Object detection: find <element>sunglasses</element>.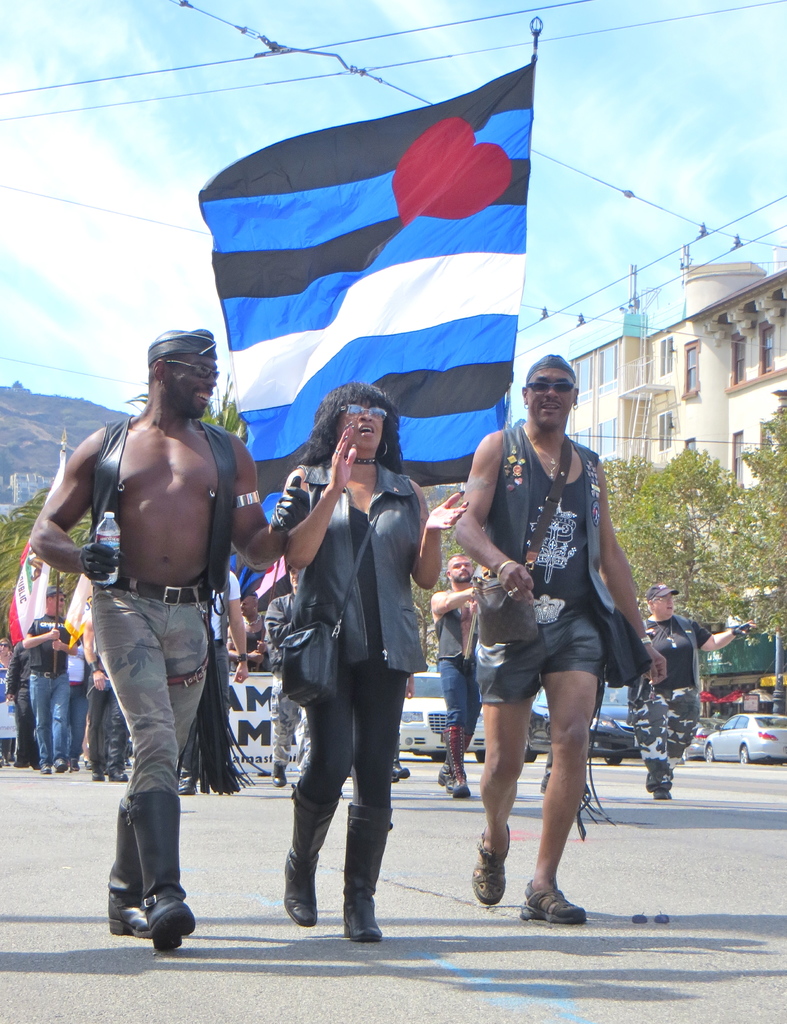
box(342, 401, 389, 415).
